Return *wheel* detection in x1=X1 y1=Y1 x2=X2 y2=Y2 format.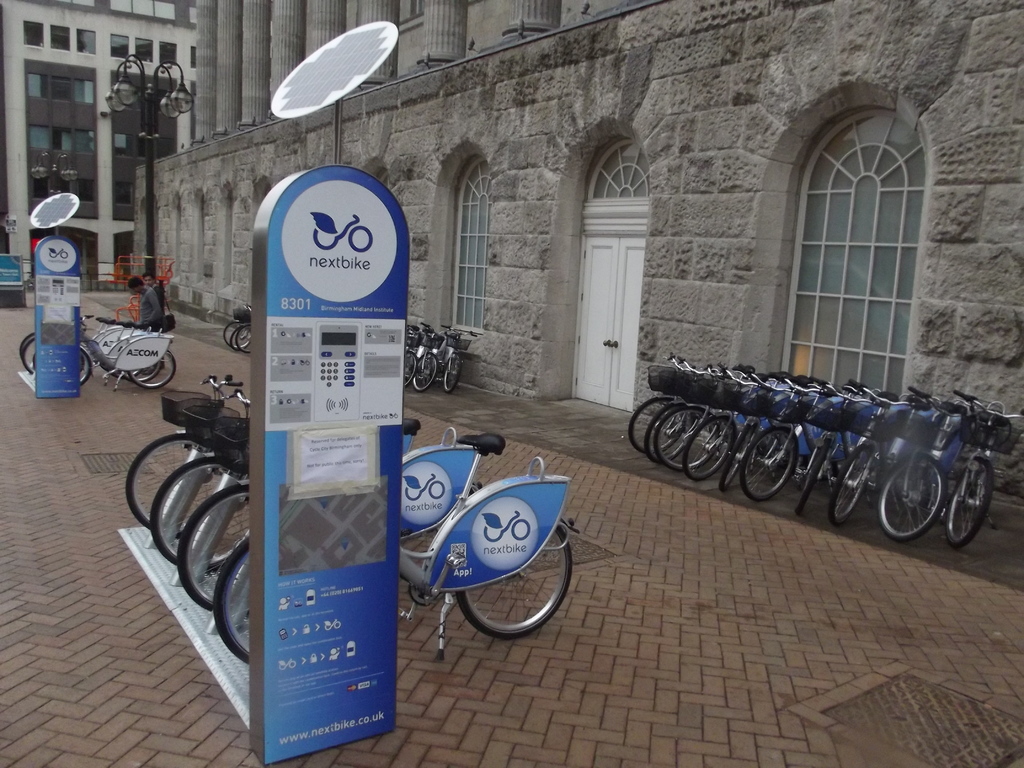
x1=826 y1=444 x2=874 y2=527.
